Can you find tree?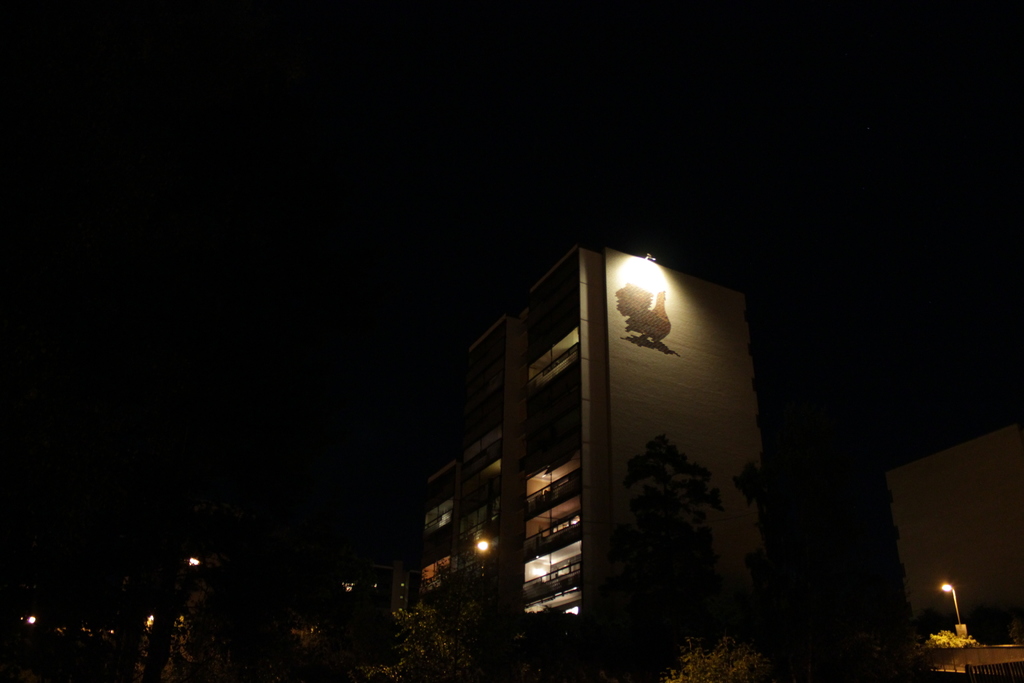
Yes, bounding box: left=369, top=604, right=476, bottom=682.
